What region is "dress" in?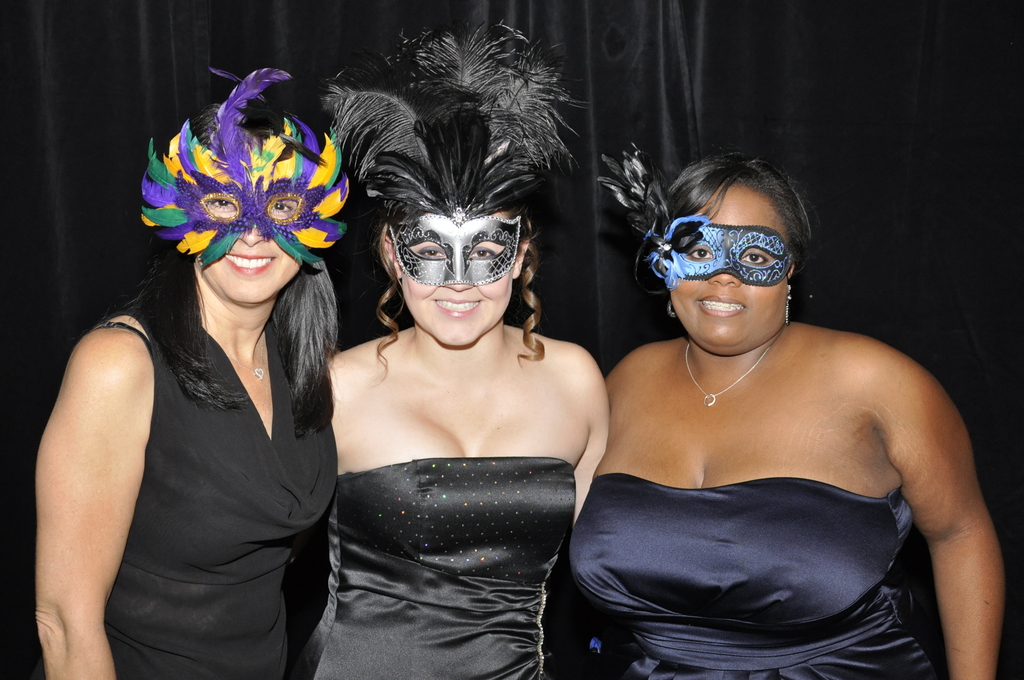
565/471/954/679.
